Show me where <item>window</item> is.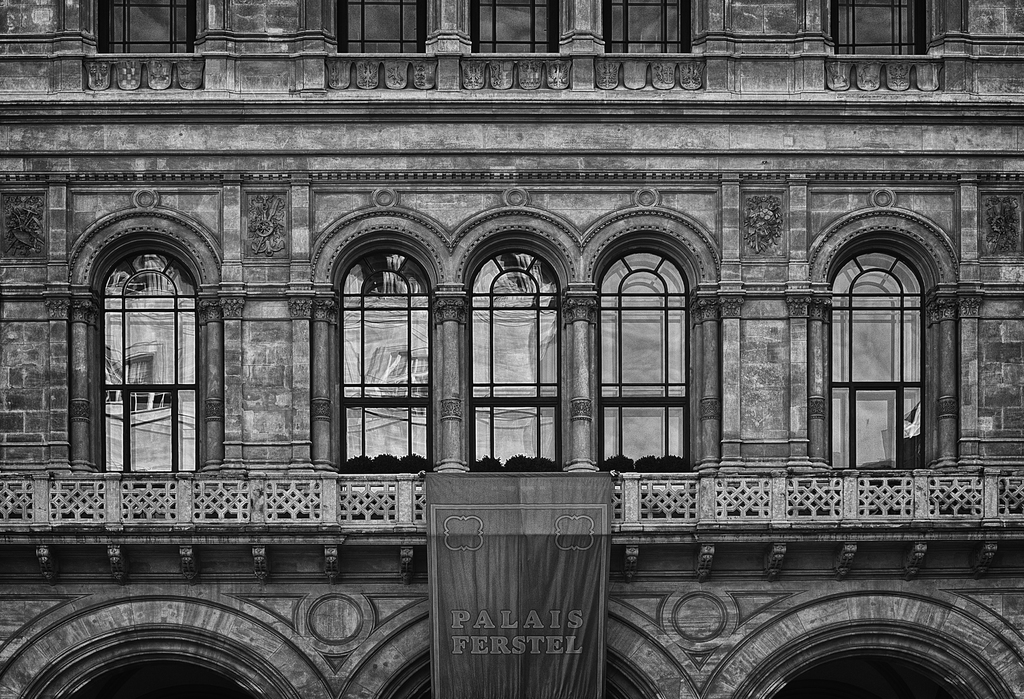
<item>window</item> is at left=101, top=0, right=202, bottom=62.
